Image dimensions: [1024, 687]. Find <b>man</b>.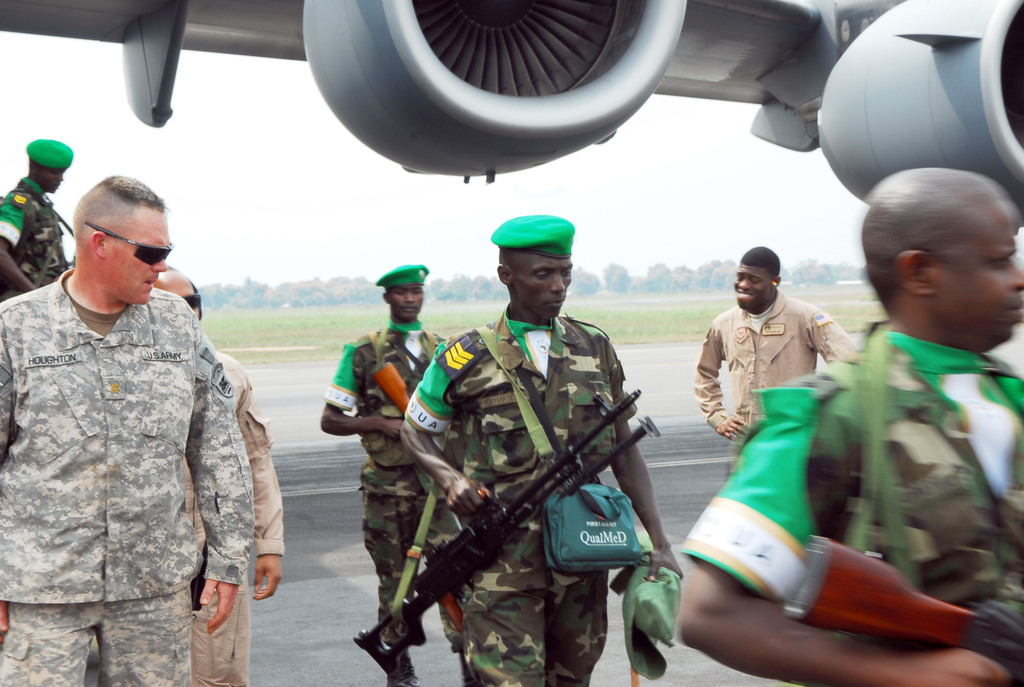
398, 212, 681, 686.
